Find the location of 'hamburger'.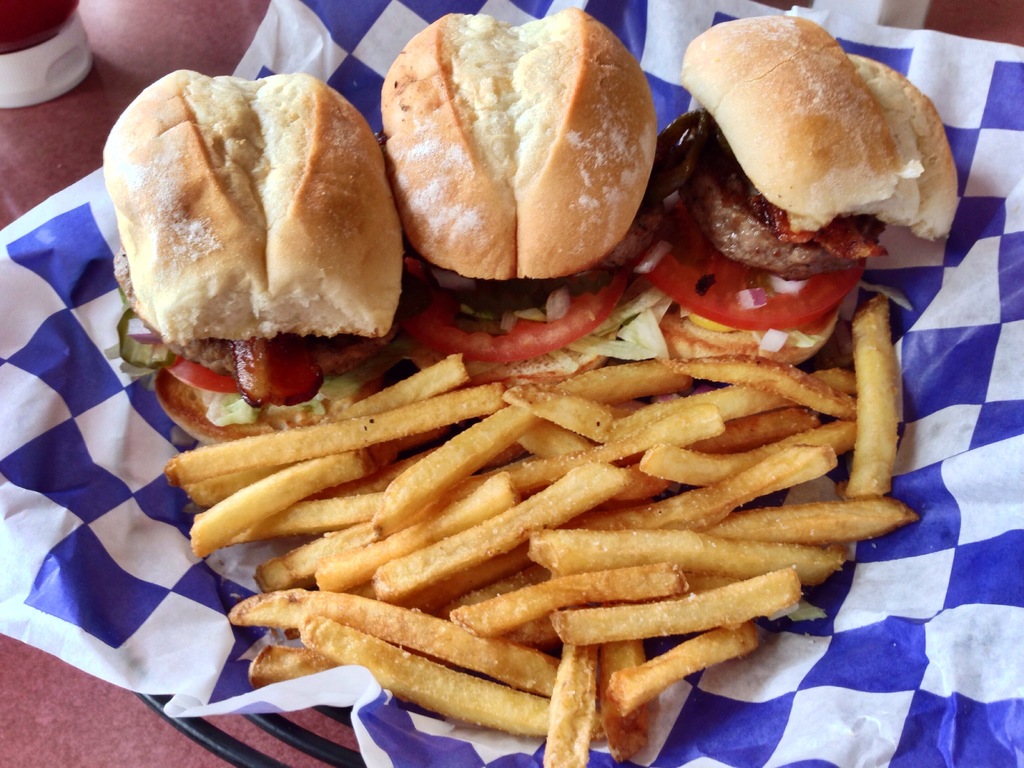
Location: 97, 74, 416, 447.
